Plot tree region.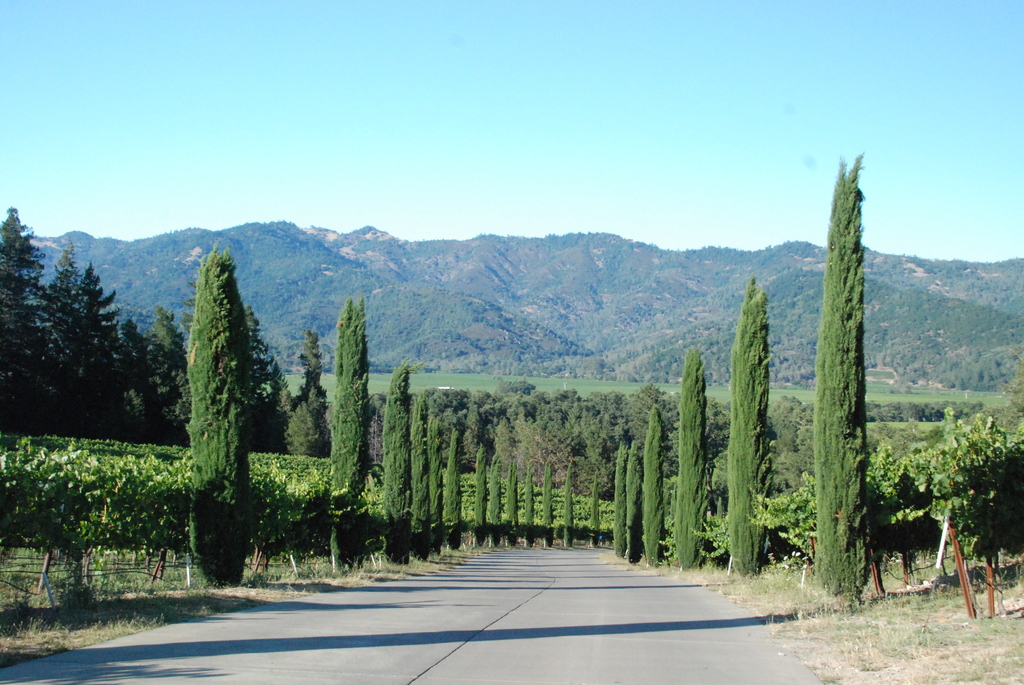
Plotted at {"x1": 136, "y1": 200, "x2": 1023, "y2": 401}.
